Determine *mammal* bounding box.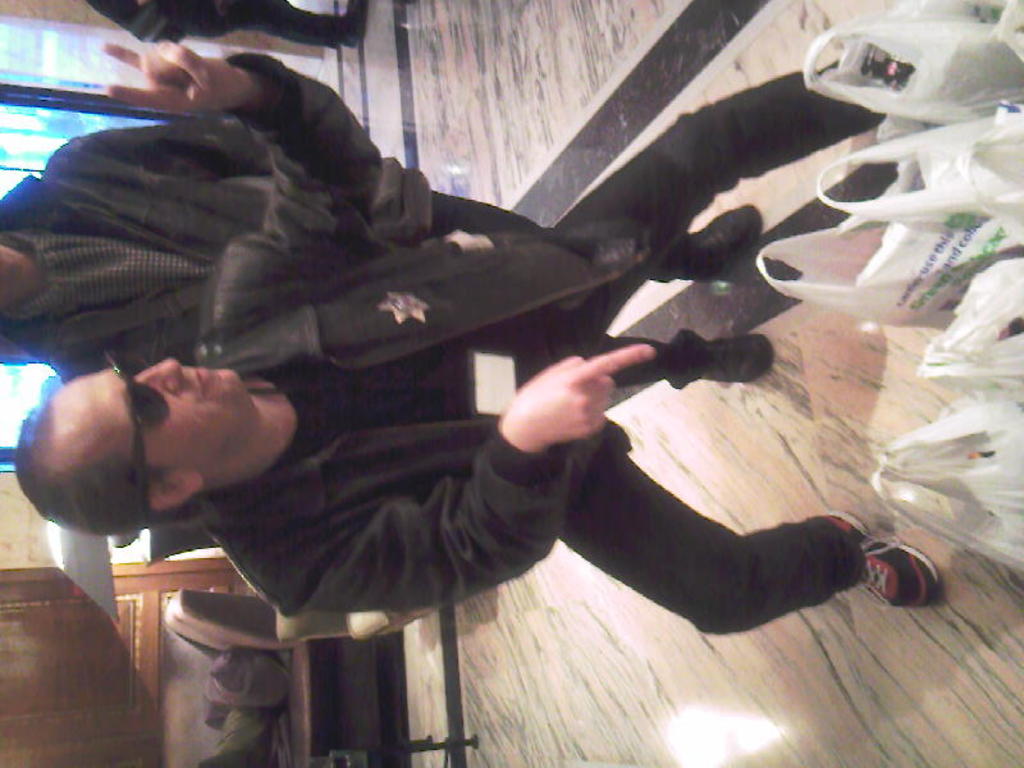
Determined: select_region(86, 0, 353, 49).
